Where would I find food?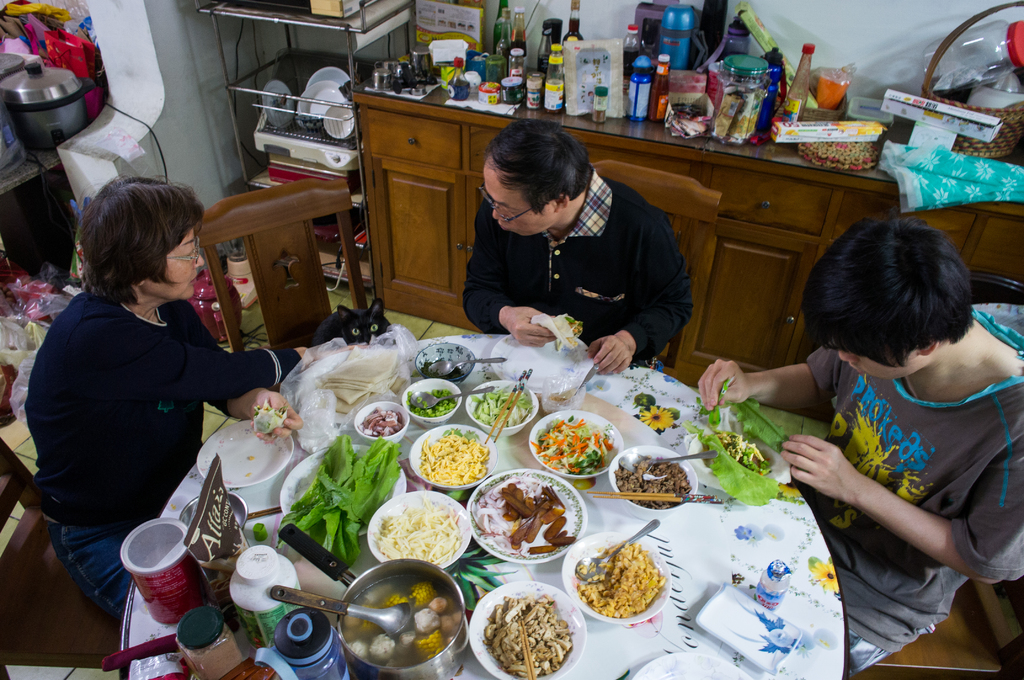
At bbox=(589, 544, 673, 621).
